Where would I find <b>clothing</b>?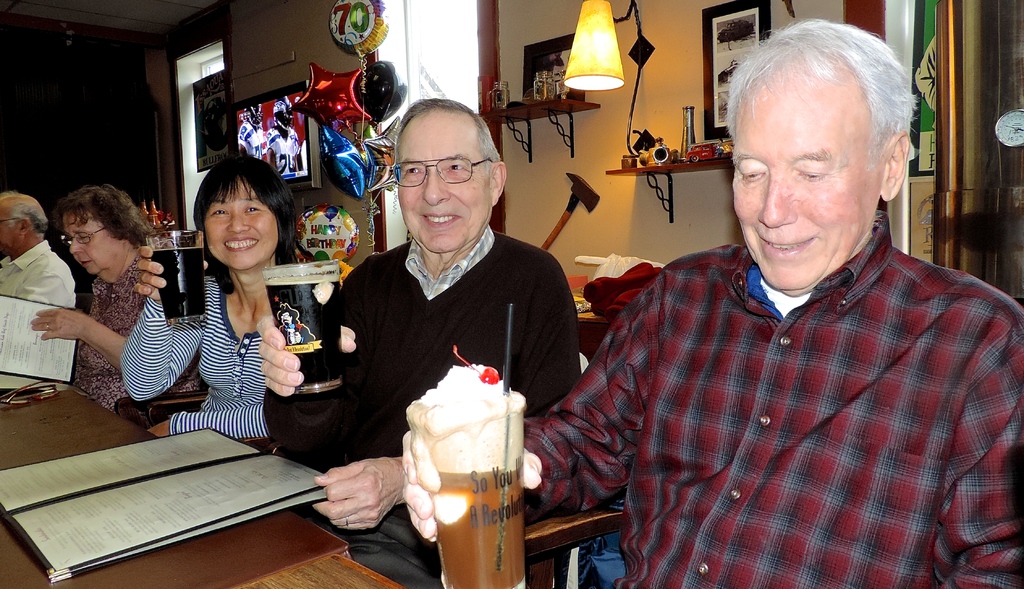
At Rect(266, 127, 302, 172).
